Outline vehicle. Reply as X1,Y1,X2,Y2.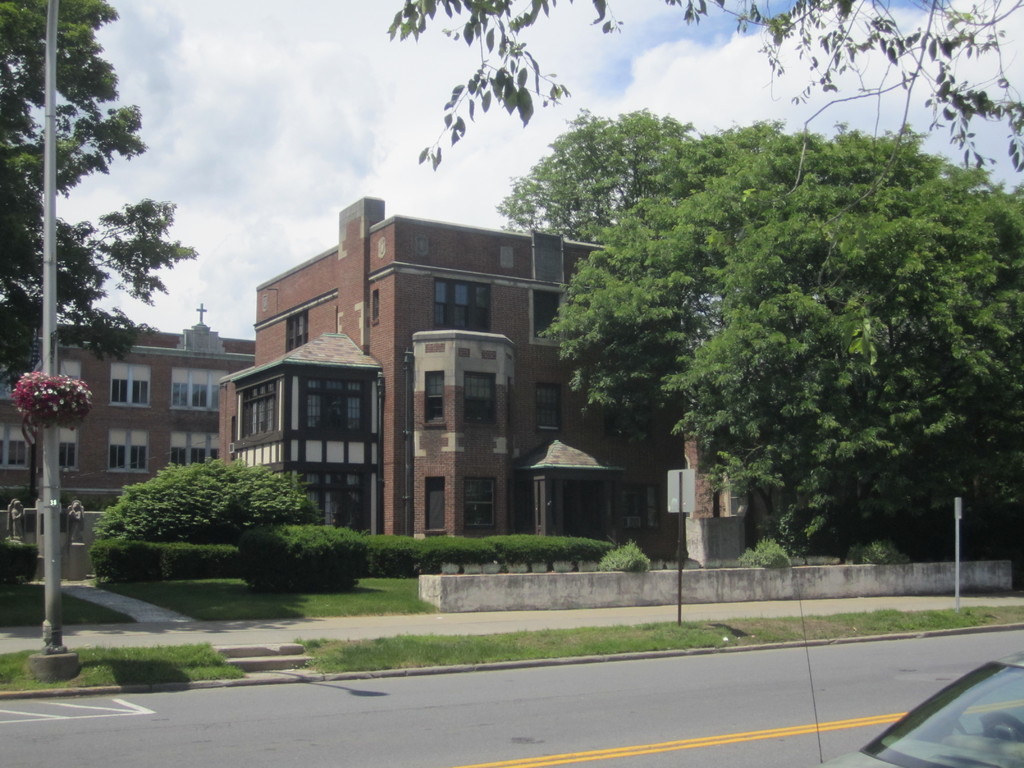
794,656,1023,767.
